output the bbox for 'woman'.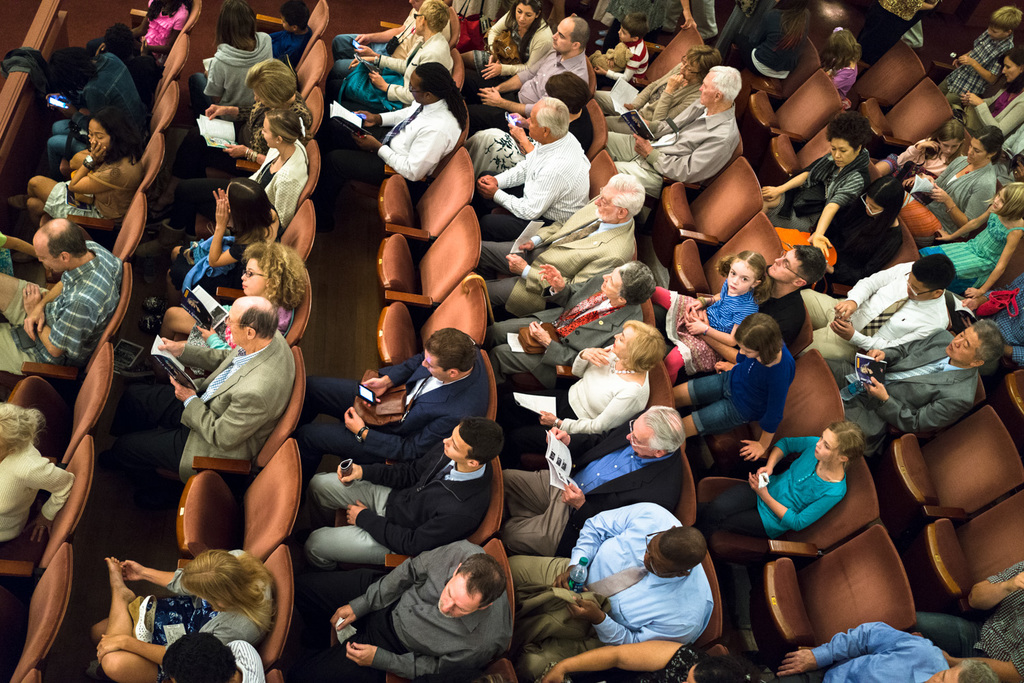
bbox(358, 72, 496, 414).
